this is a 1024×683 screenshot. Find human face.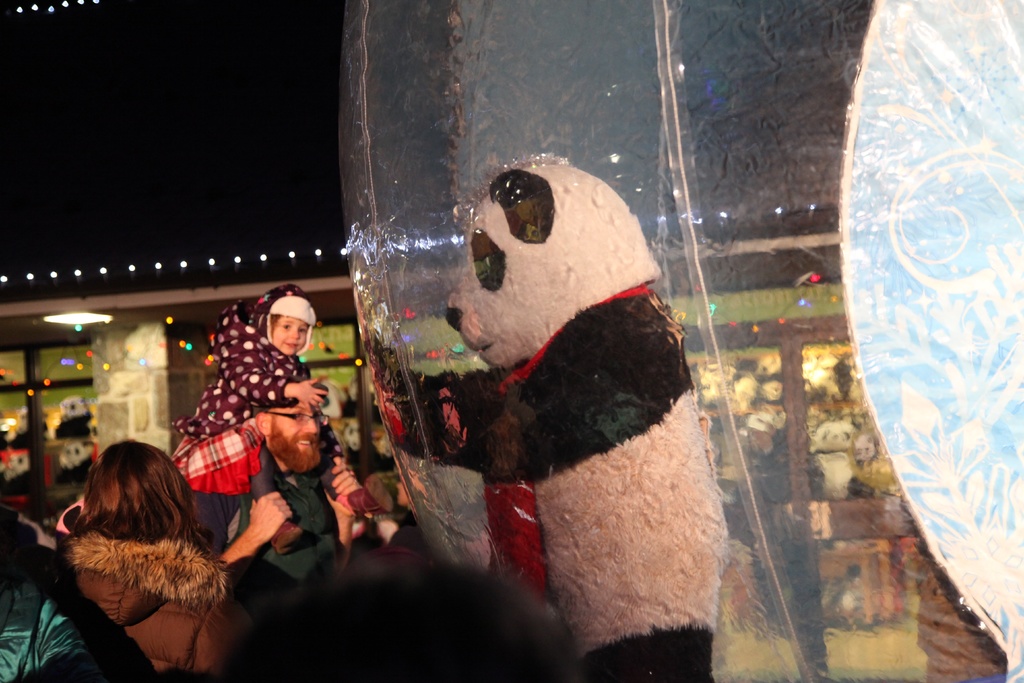
Bounding box: region(273, 409, 327, 468).
